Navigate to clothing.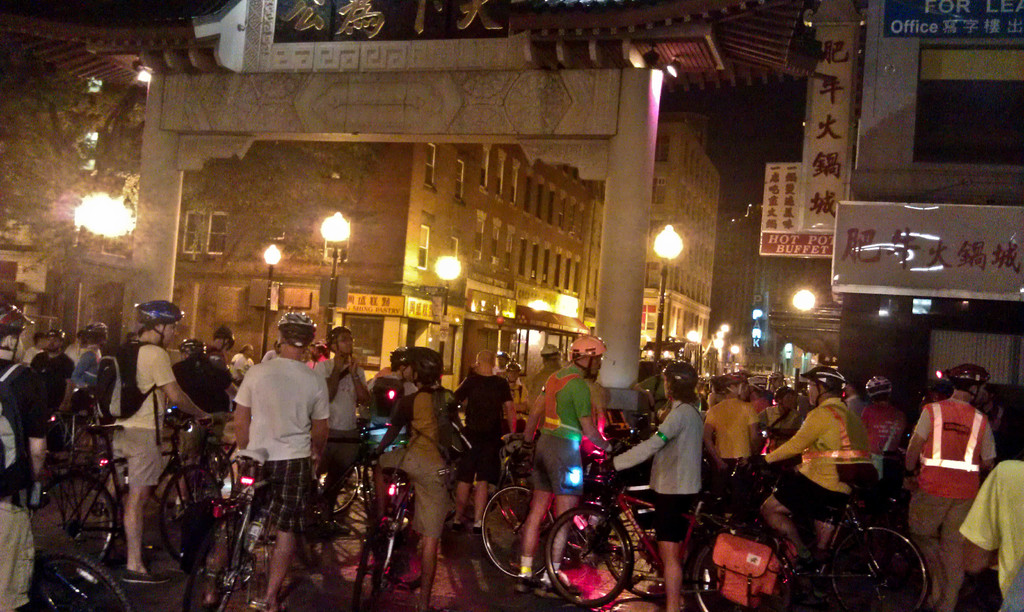
Navigation target: Rect(310, 351, 366, 441).
